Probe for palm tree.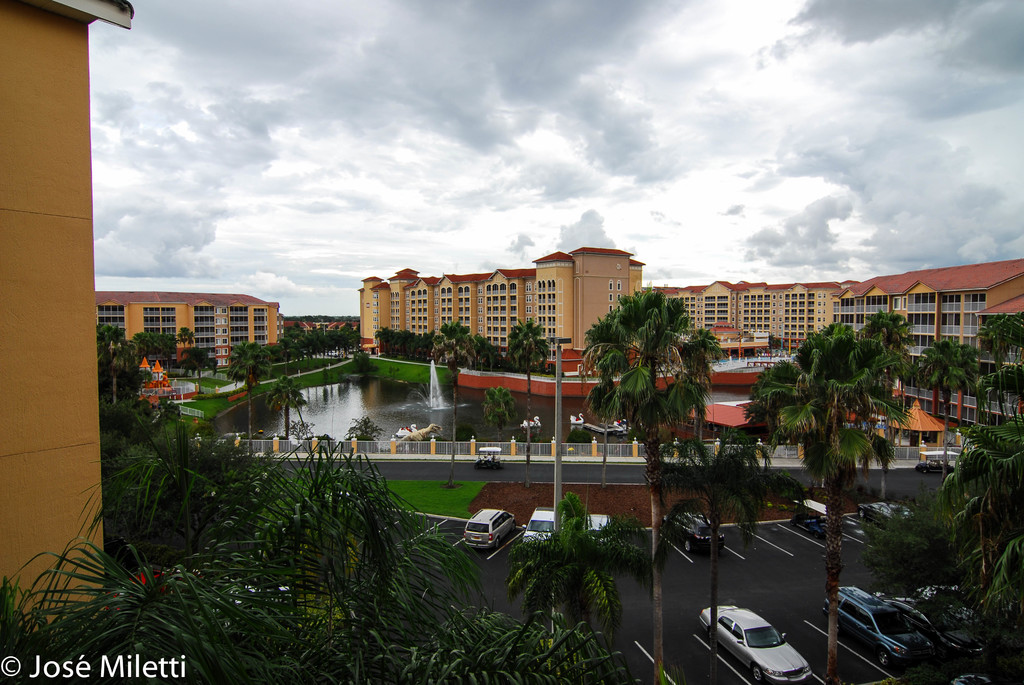
Probe result: [130, 326, 193, 383].
